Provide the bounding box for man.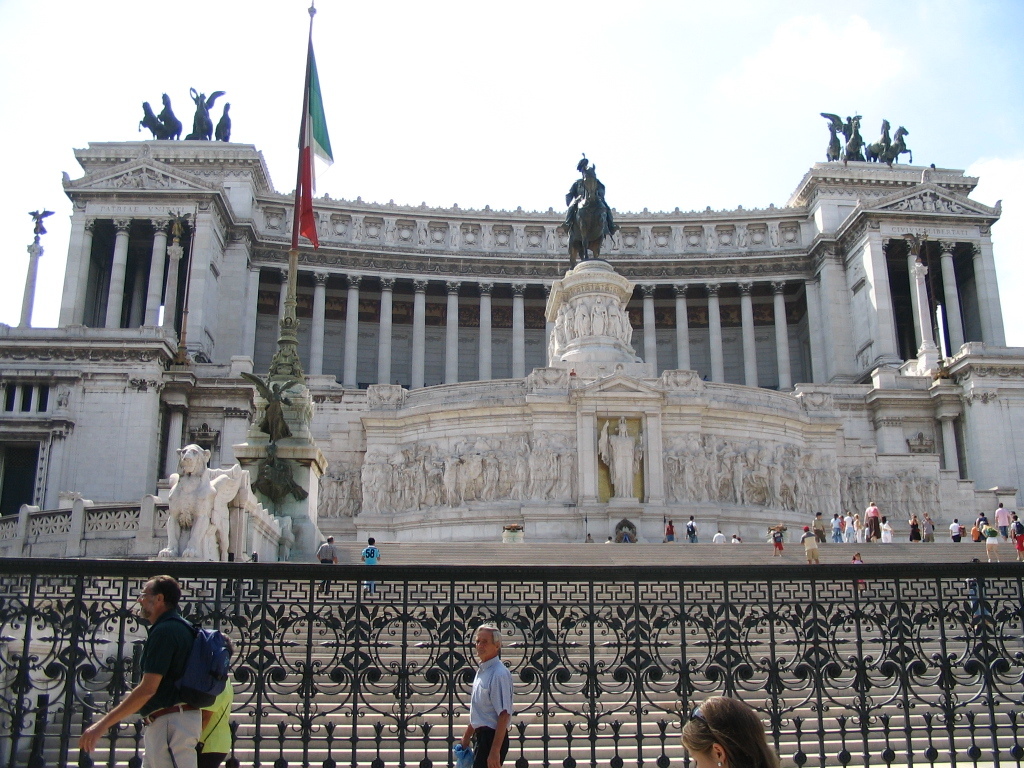
89 584 230 763.
